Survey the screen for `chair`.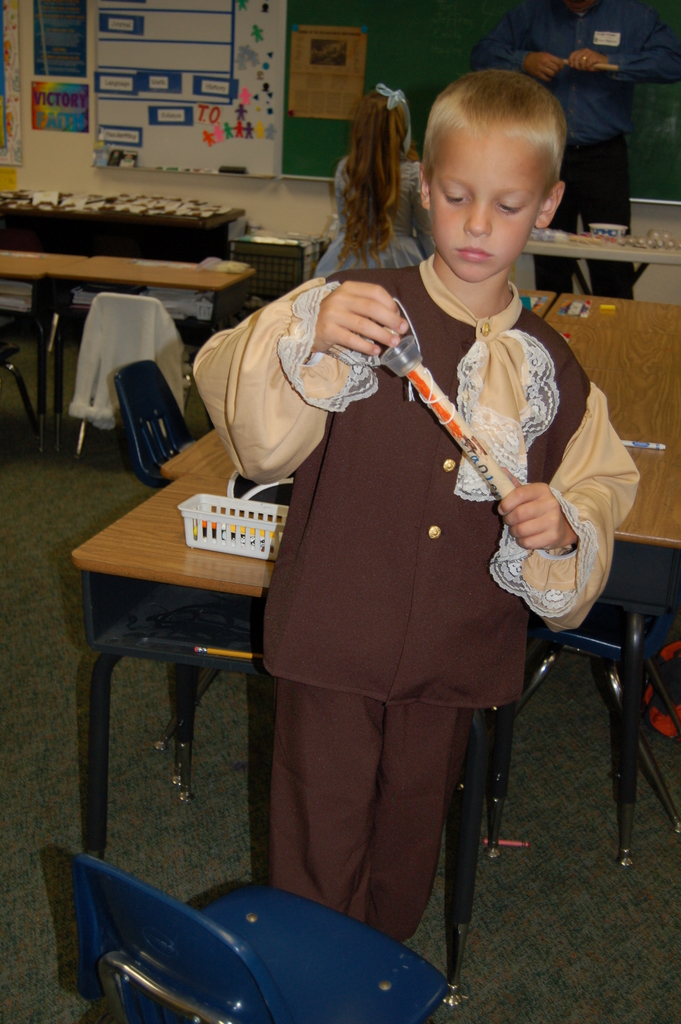
Survey found: [487,543,680,868].
